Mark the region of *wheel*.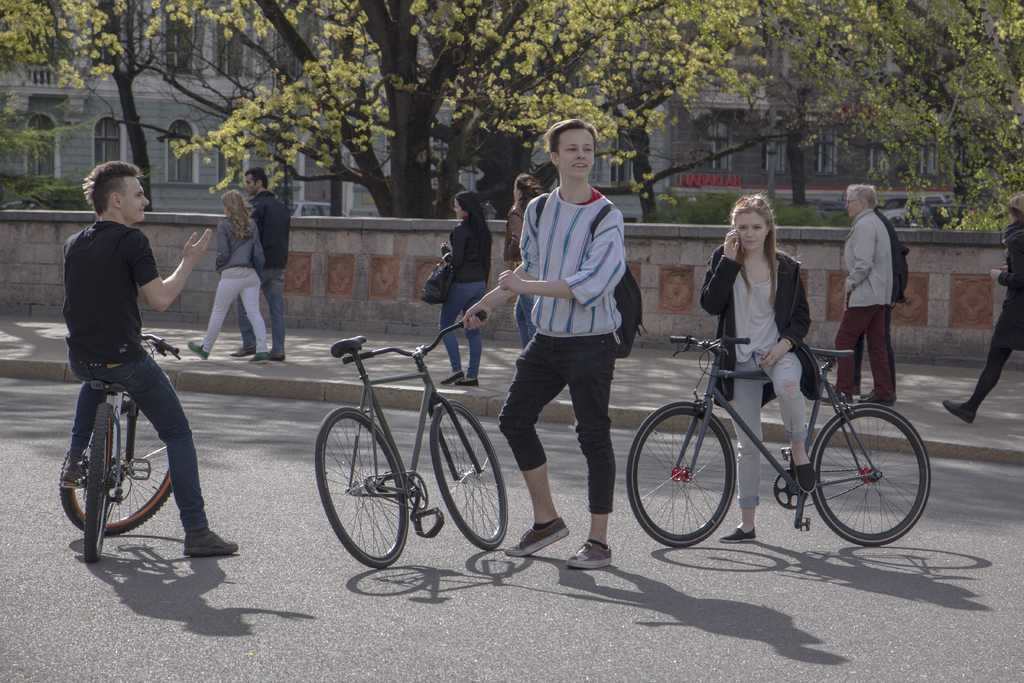
Region: x1=817, y1=400, x2=923, y2=547.
